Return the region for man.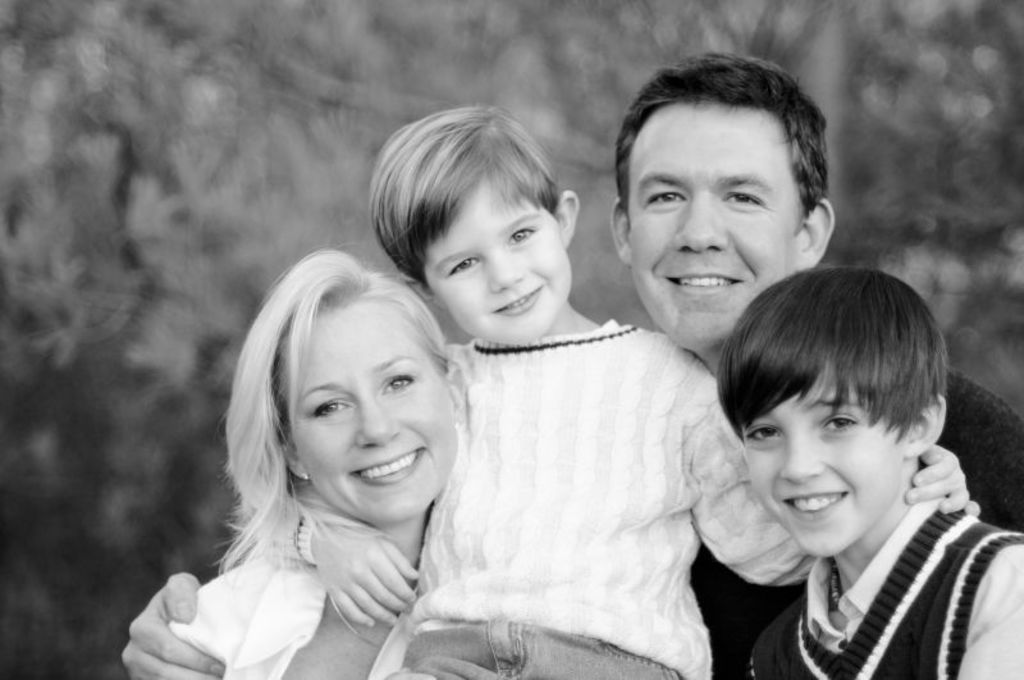
(x1=116, y1=50, x2=1023, y2=679).
